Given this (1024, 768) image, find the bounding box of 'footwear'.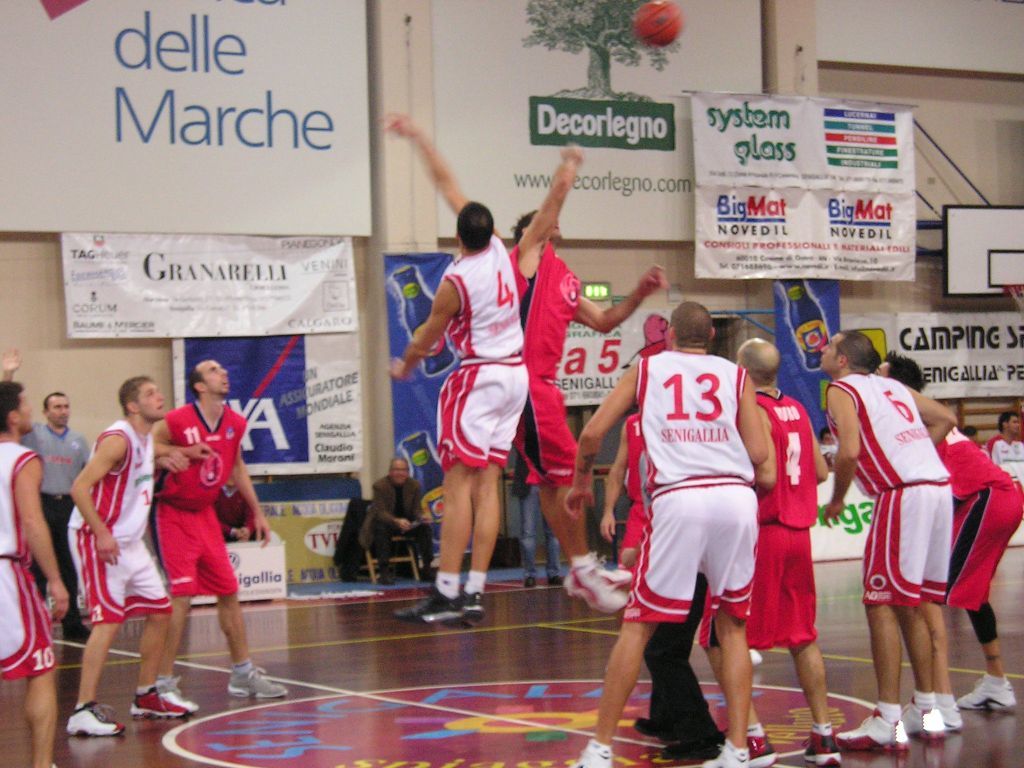
[132,689,191,719].
